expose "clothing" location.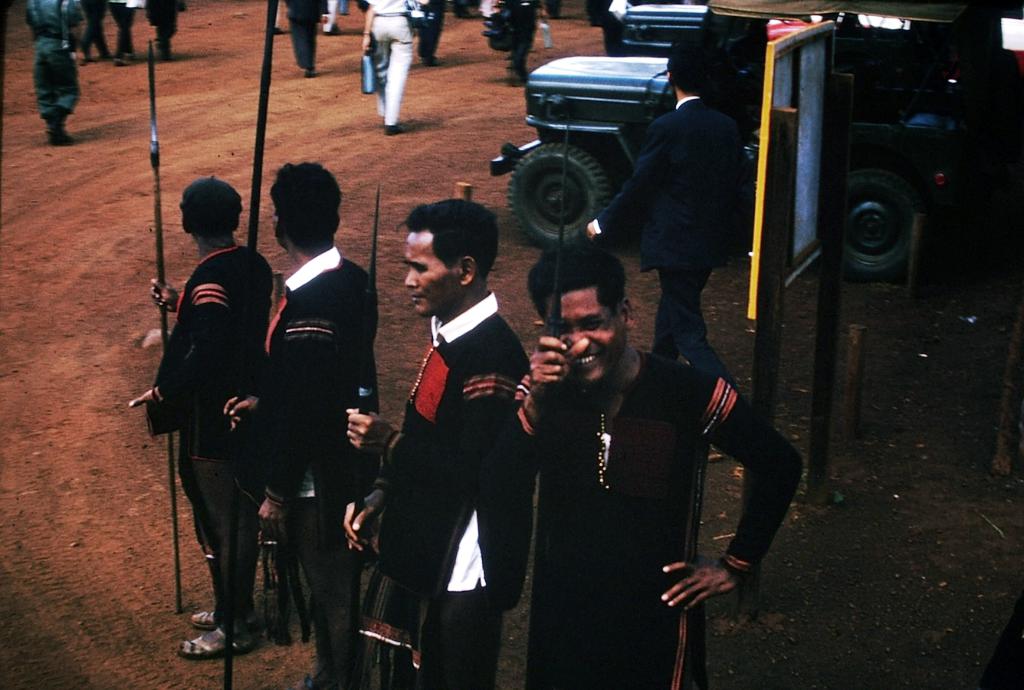
Exposed at box=[422, 0, 445, 61].
